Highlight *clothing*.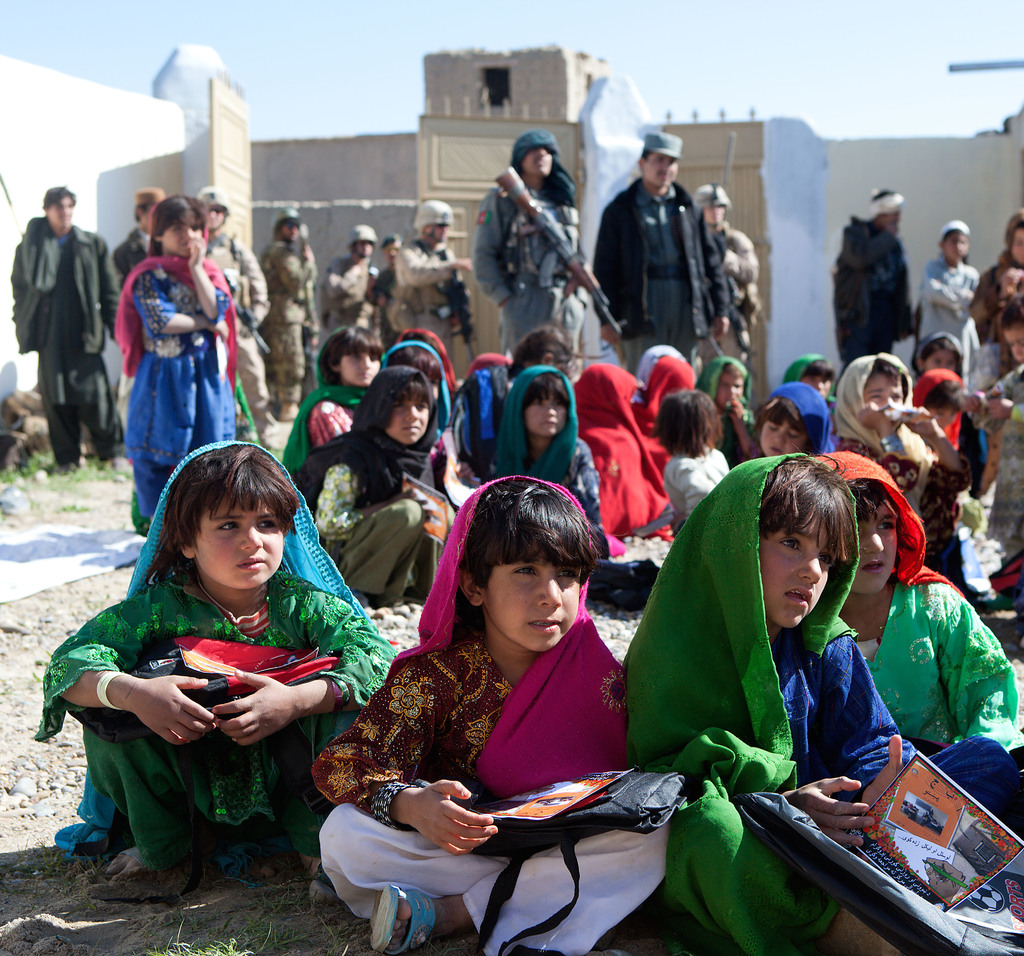
Highlighted region: detection(320, 253, 388, 346).
